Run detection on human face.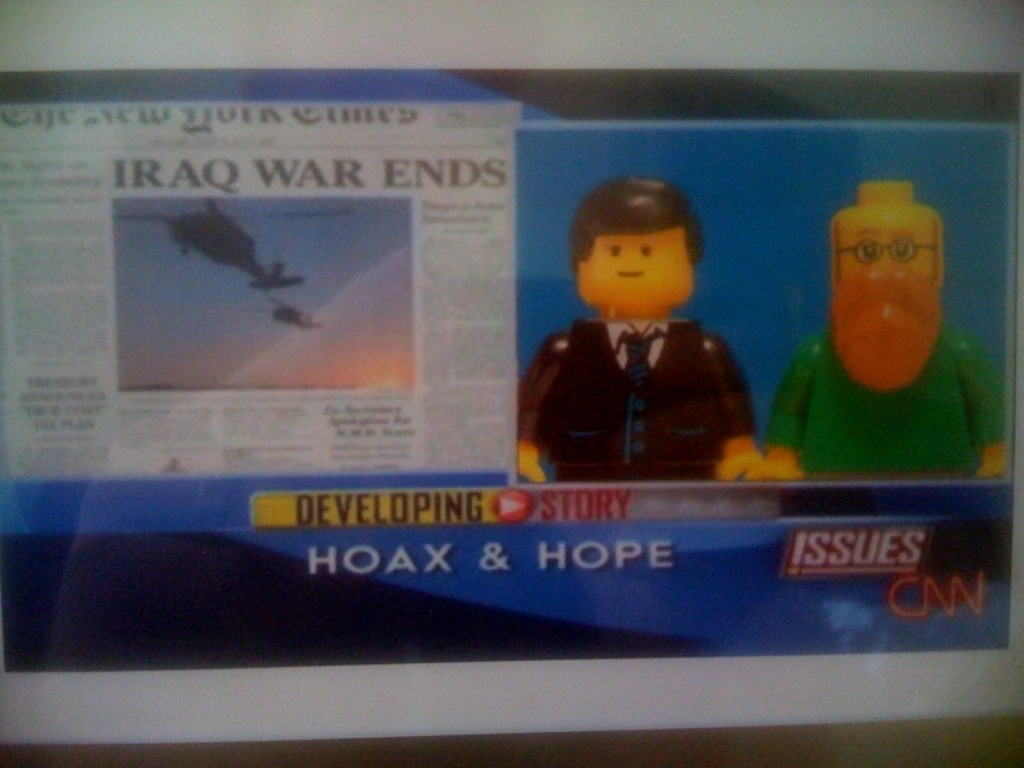
Result: bbox=(838, 215, 936, 275).
